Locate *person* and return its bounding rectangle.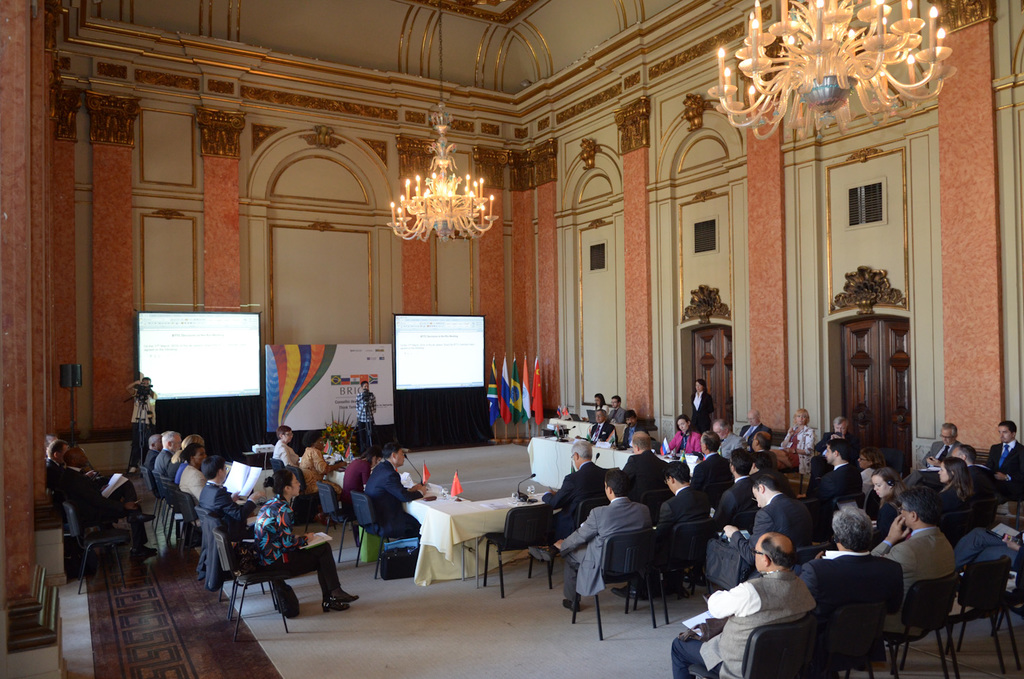
box=[528, 439, 600, 557].
